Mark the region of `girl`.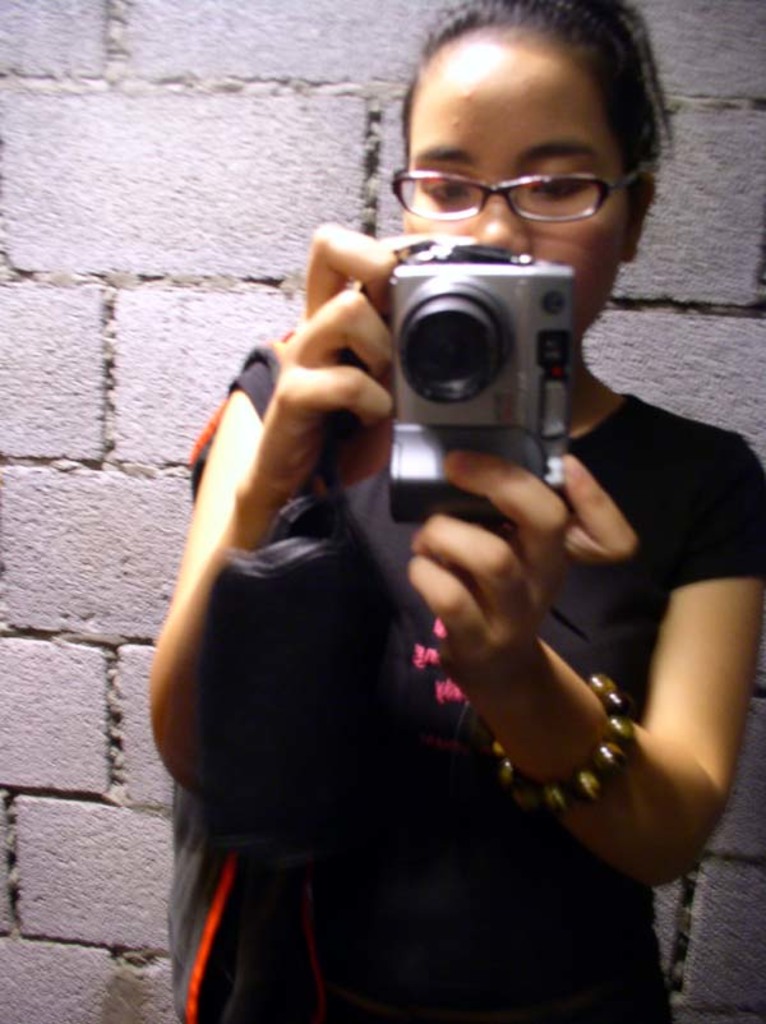
Region: bbox=[149, 0, 765, 1023].
